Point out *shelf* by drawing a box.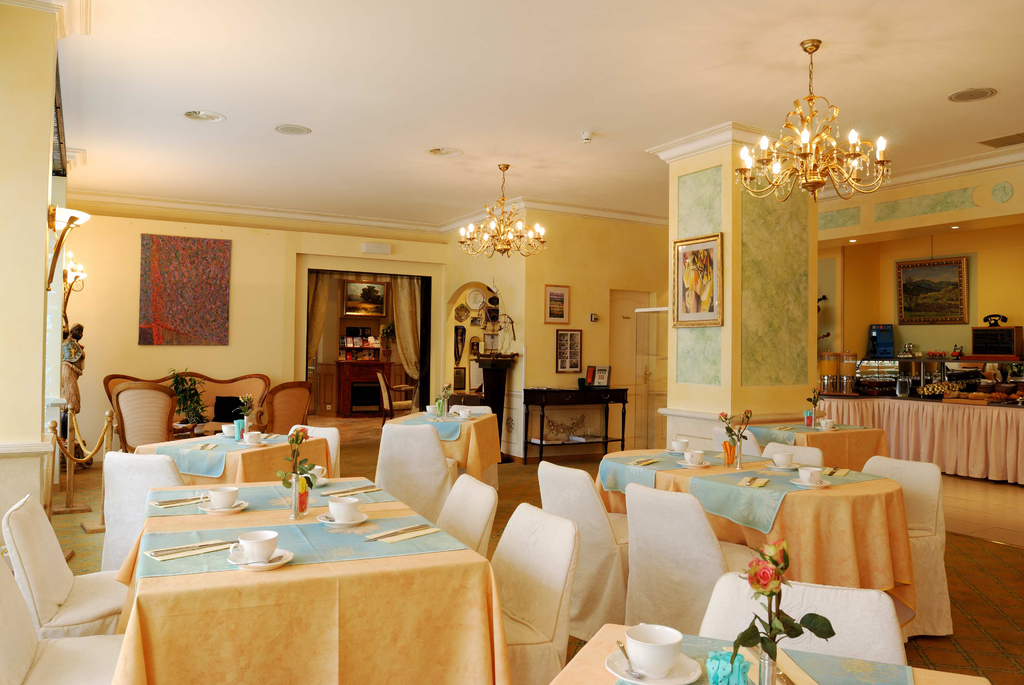
rect(309, 354, 412, 421).
